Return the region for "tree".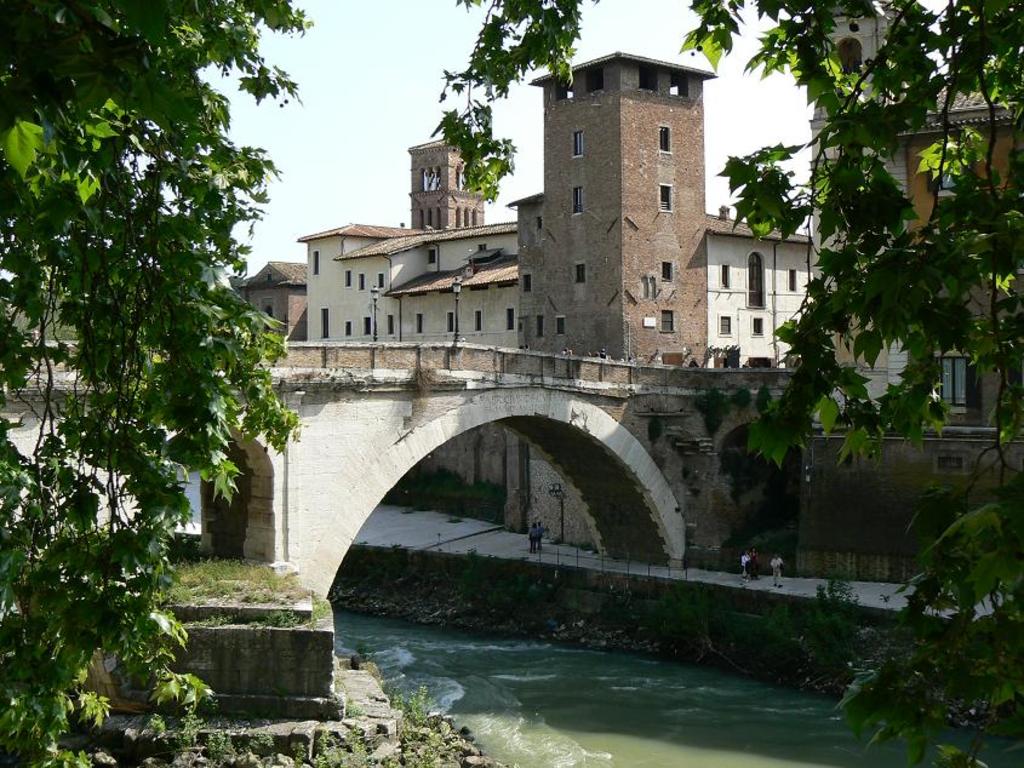
x1=433 y1=0 x2=1023 y2=767.
